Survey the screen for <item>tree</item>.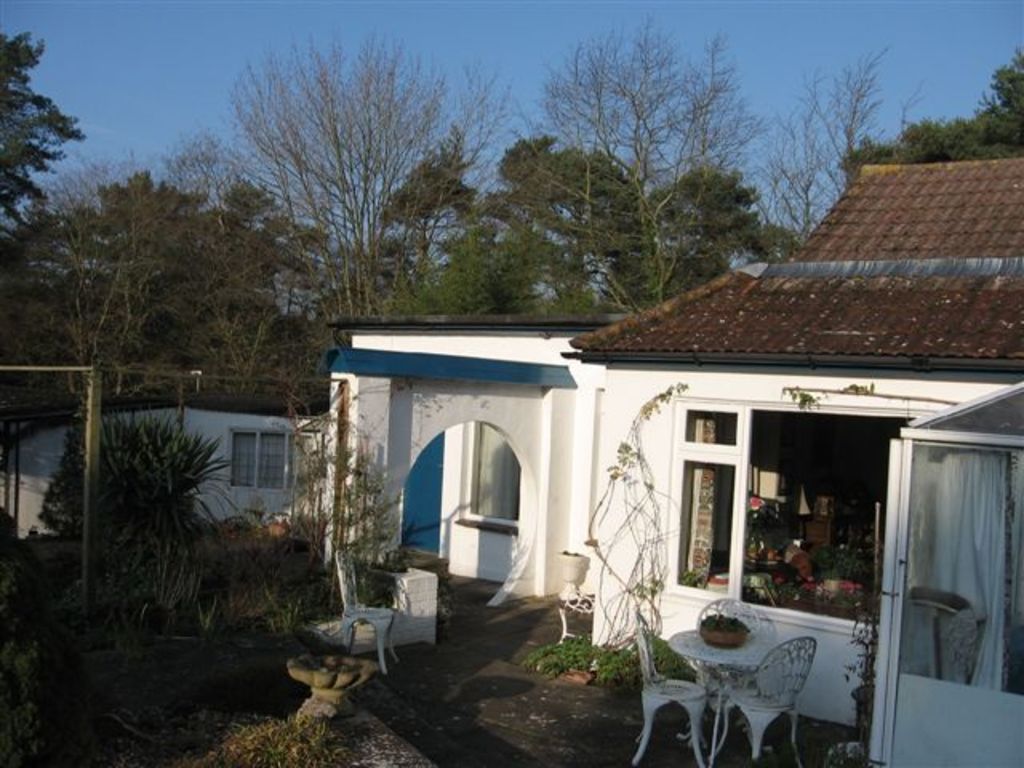
Survey found: <bbox>5, 395, 347, 659</bbox>.
